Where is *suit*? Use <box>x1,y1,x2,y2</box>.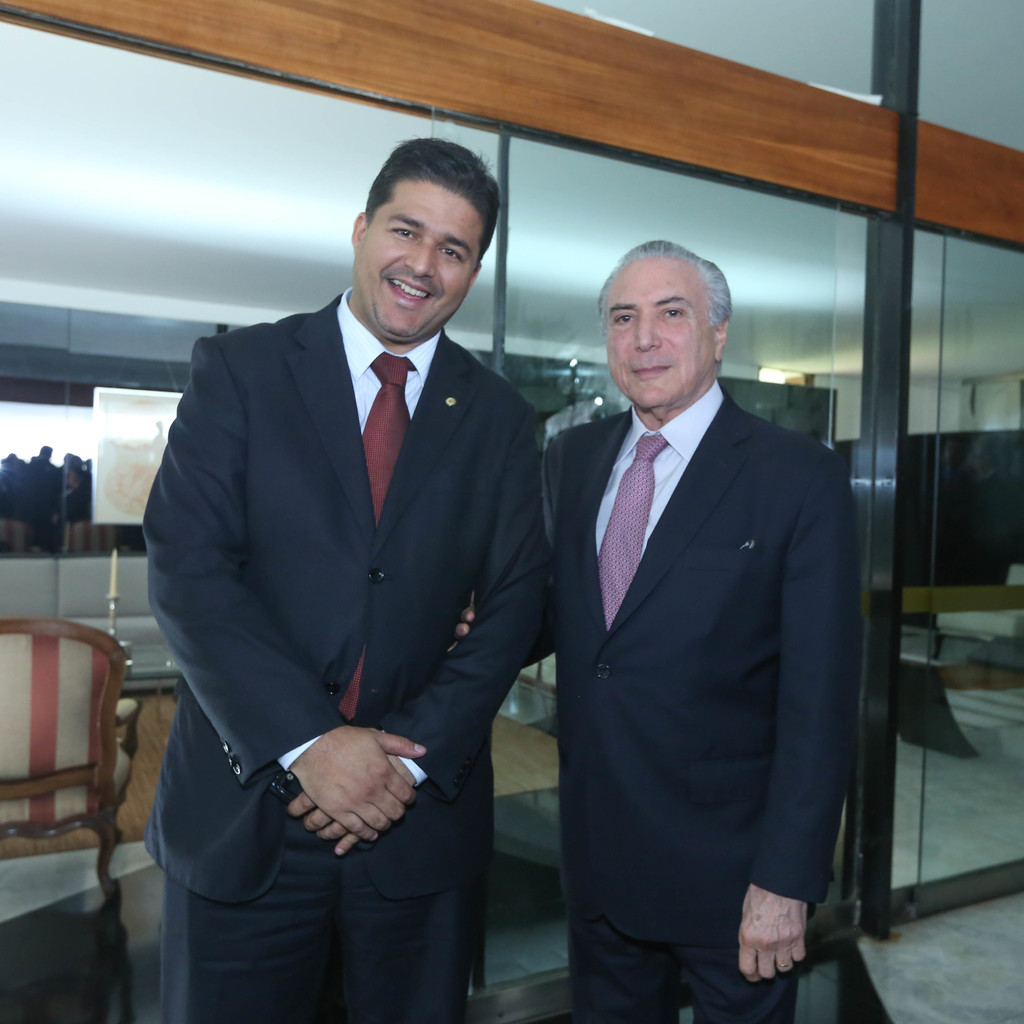
<box>146,179,568,1007</box>.
